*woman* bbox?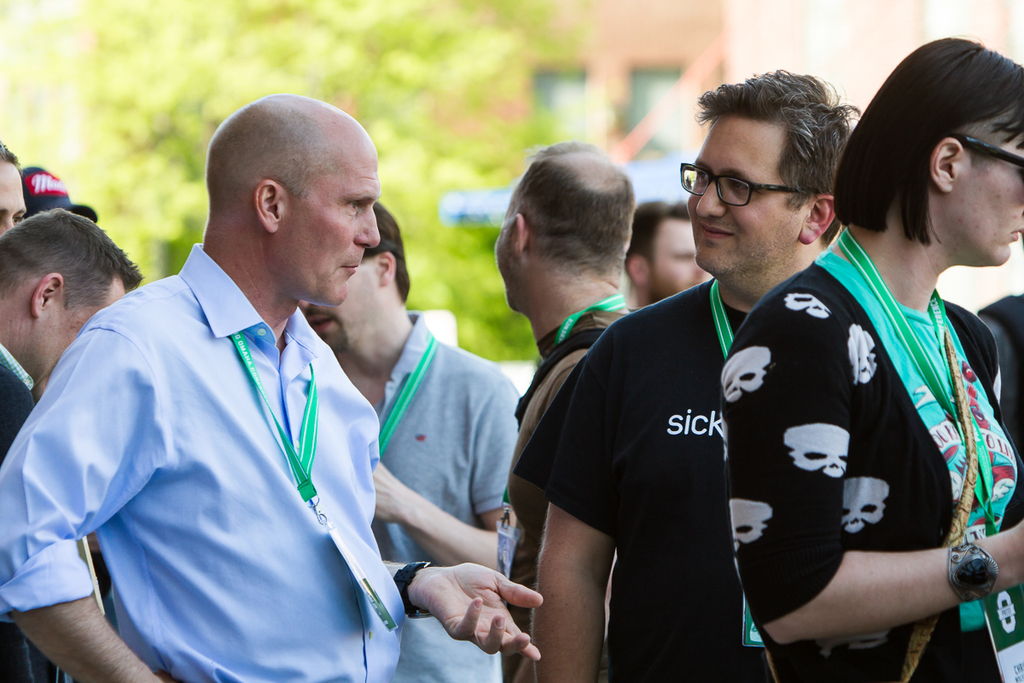
722 52 1010 682
